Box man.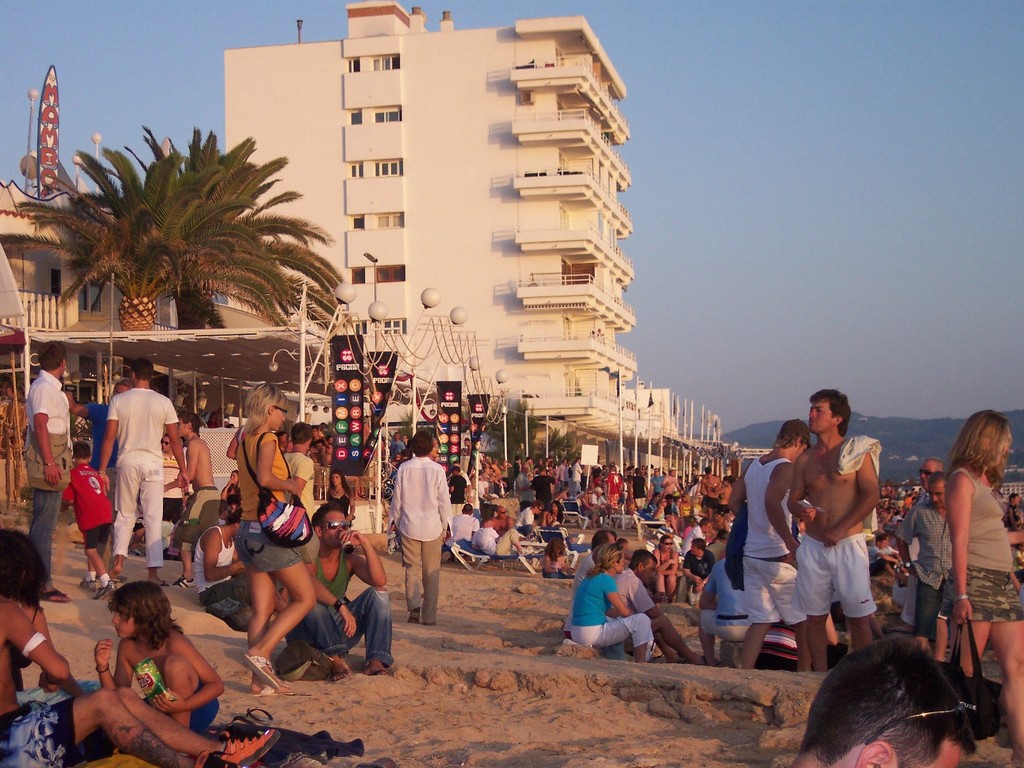
box=[698, 464, 724, 526].
